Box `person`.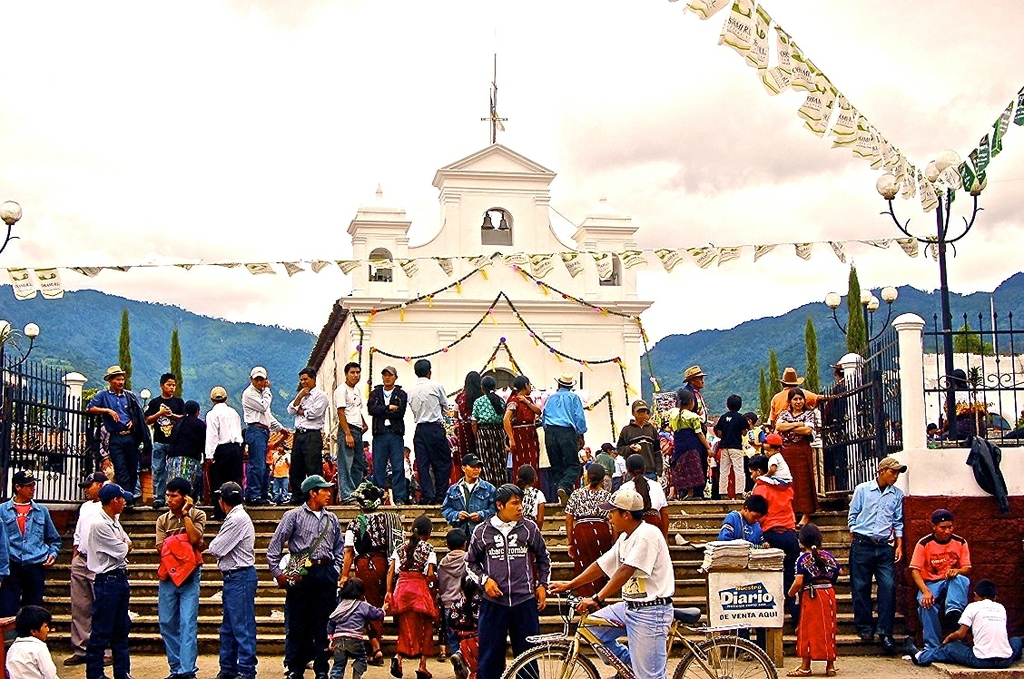
locate(544, 485, 676, 678).
